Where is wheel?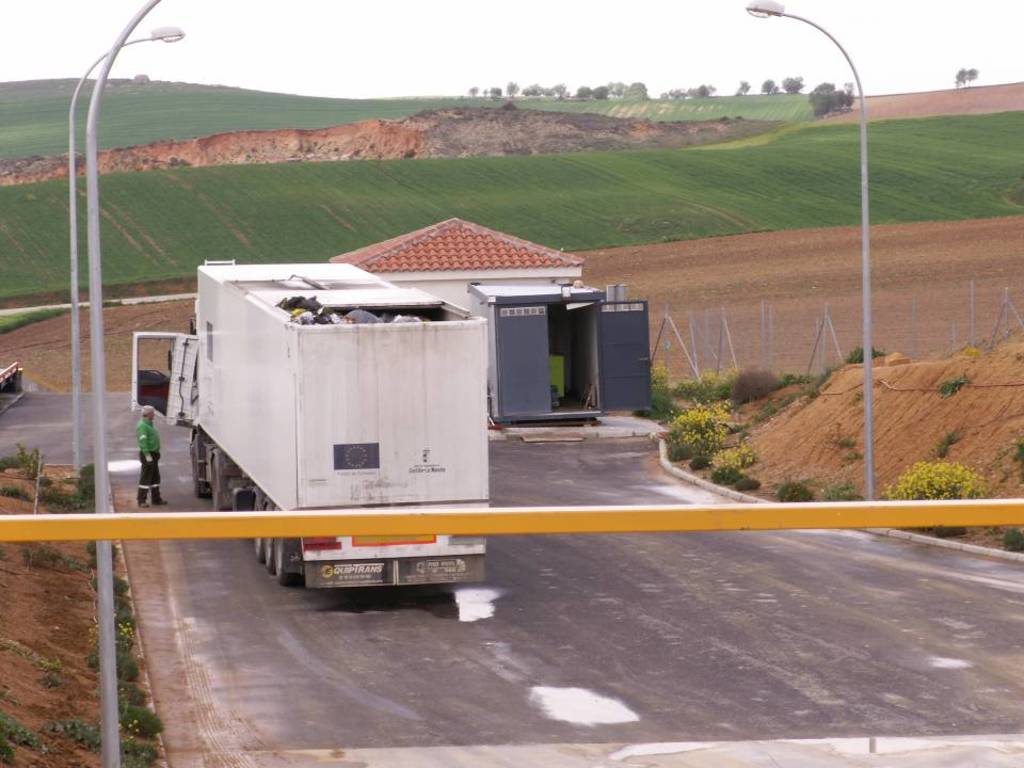
bbox(266, 505, 275, 571).
